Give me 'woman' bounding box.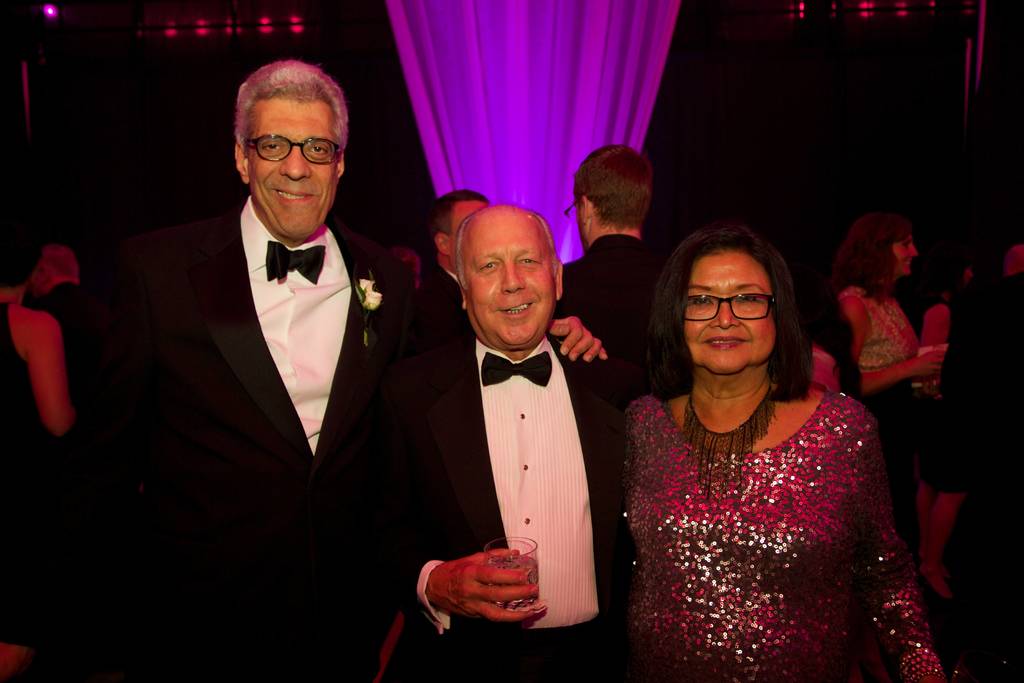
<bbox>822, 206, 941, 559</bbox>.
